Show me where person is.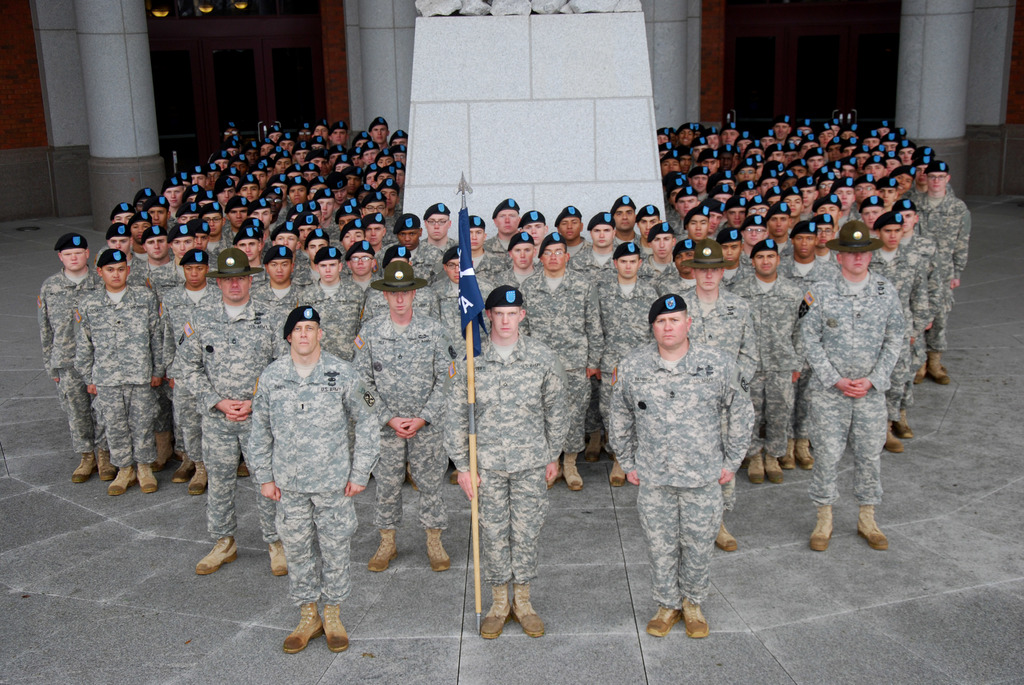
person is at bbox=(280, 169, 306, 205).
